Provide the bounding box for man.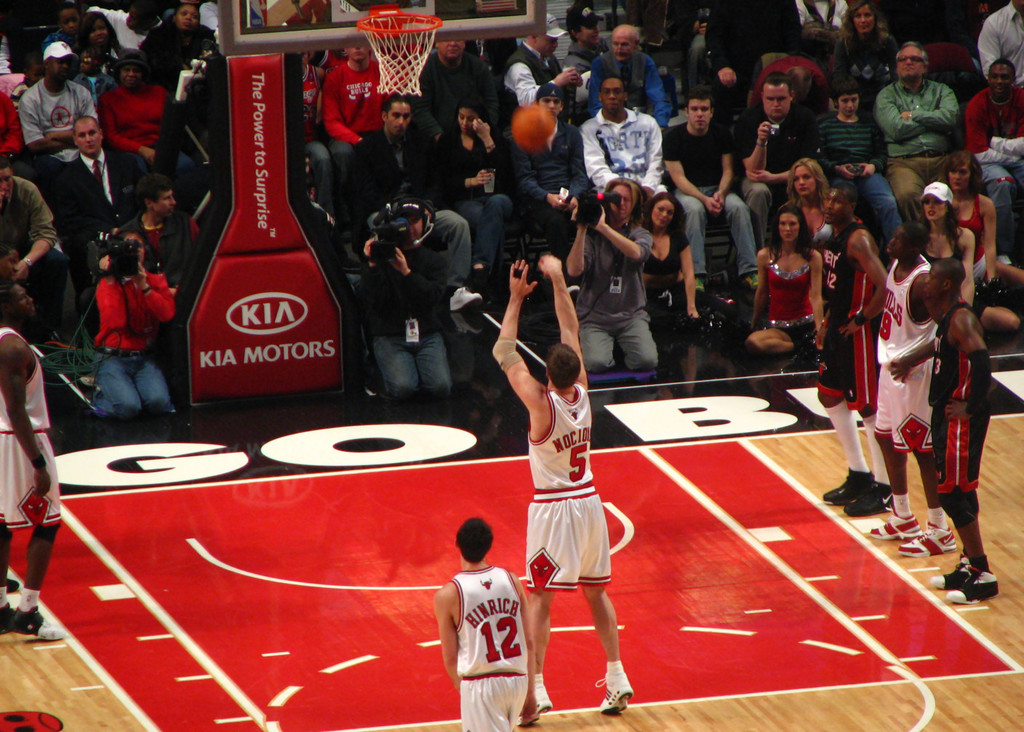
(x1=329, y1=94, x2=468, y2=317).
